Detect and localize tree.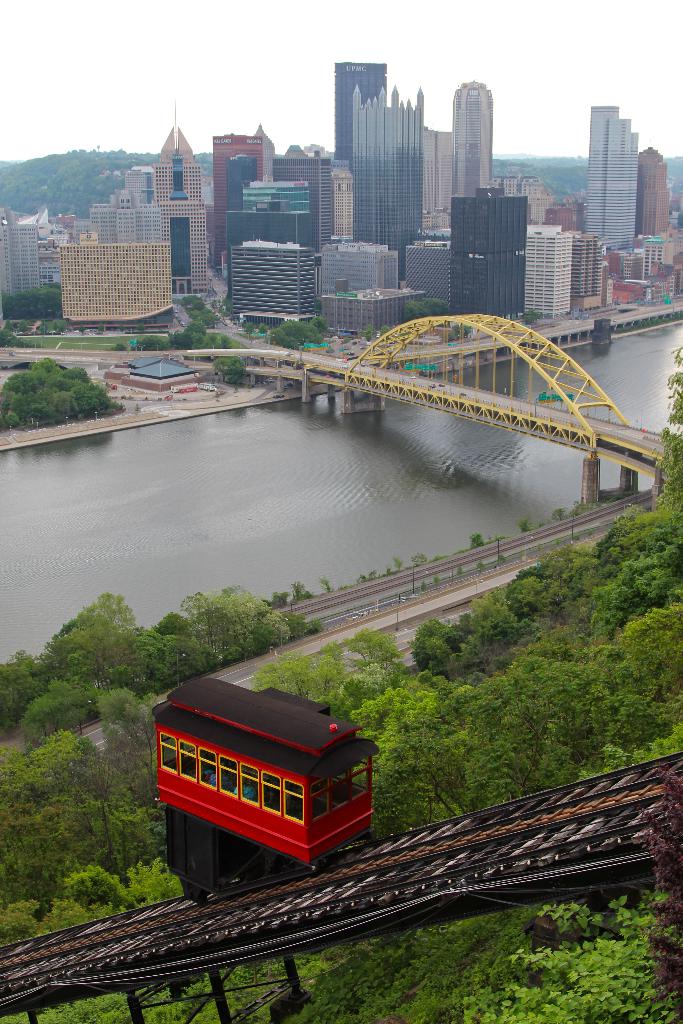
Localized at left=0, top=647, right=49, bottom=712.
